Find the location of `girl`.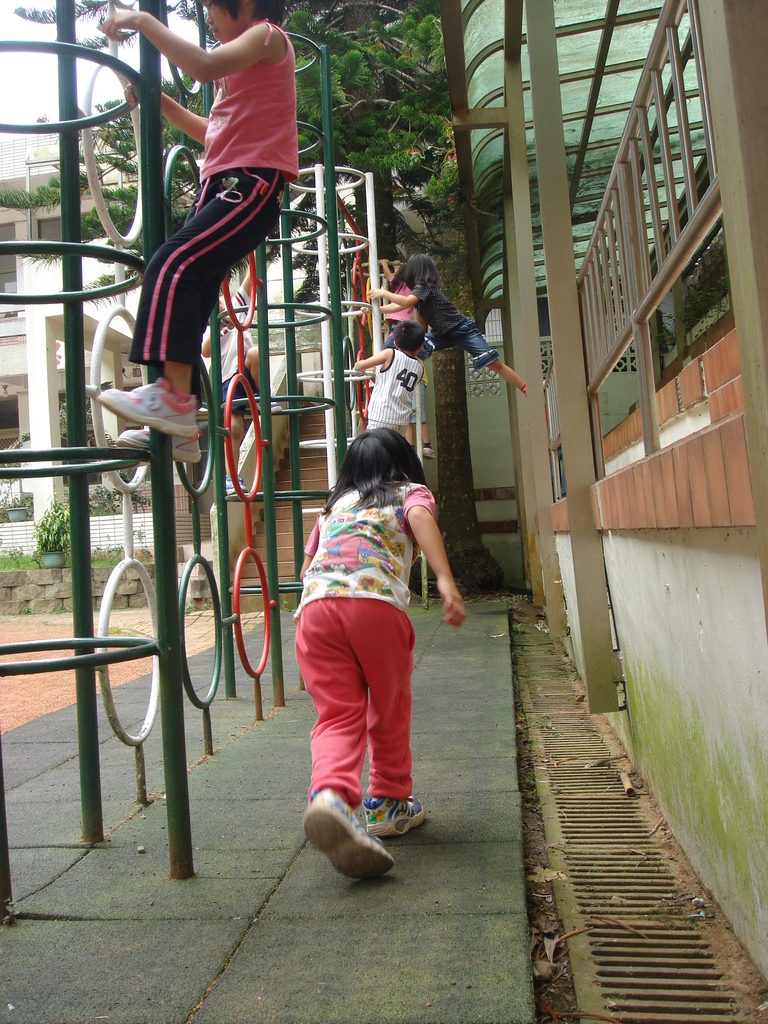
Location: box(294, 426, 467, 881).
